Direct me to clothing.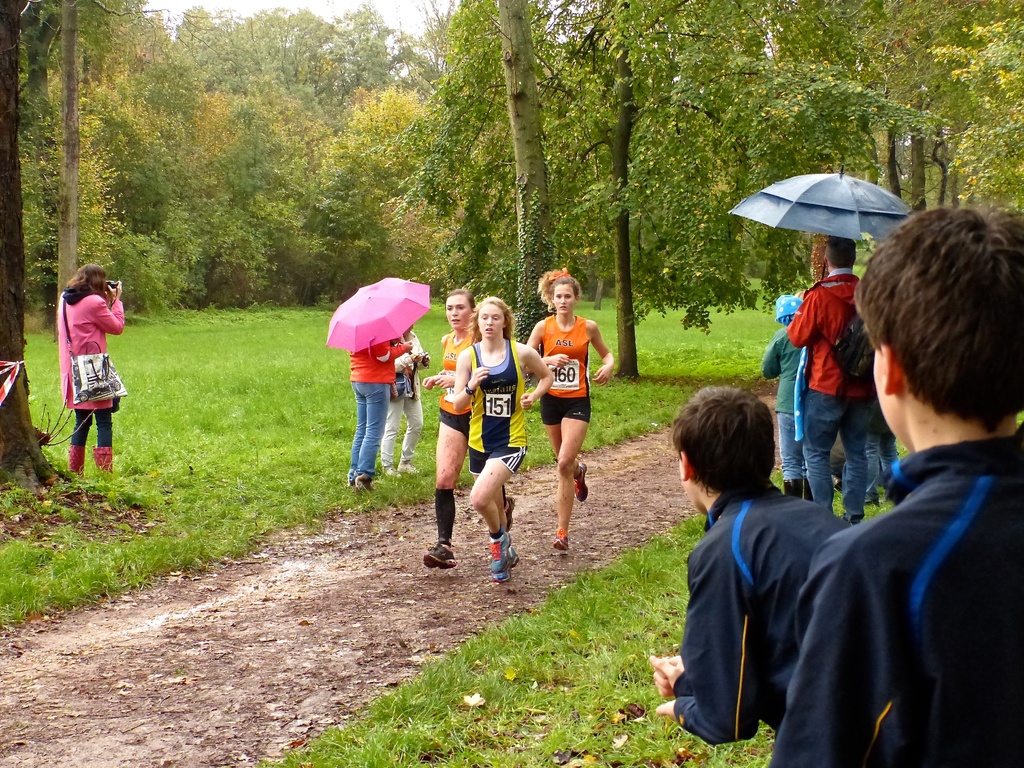
Direction: bbox(55, 289, 122, 451).
